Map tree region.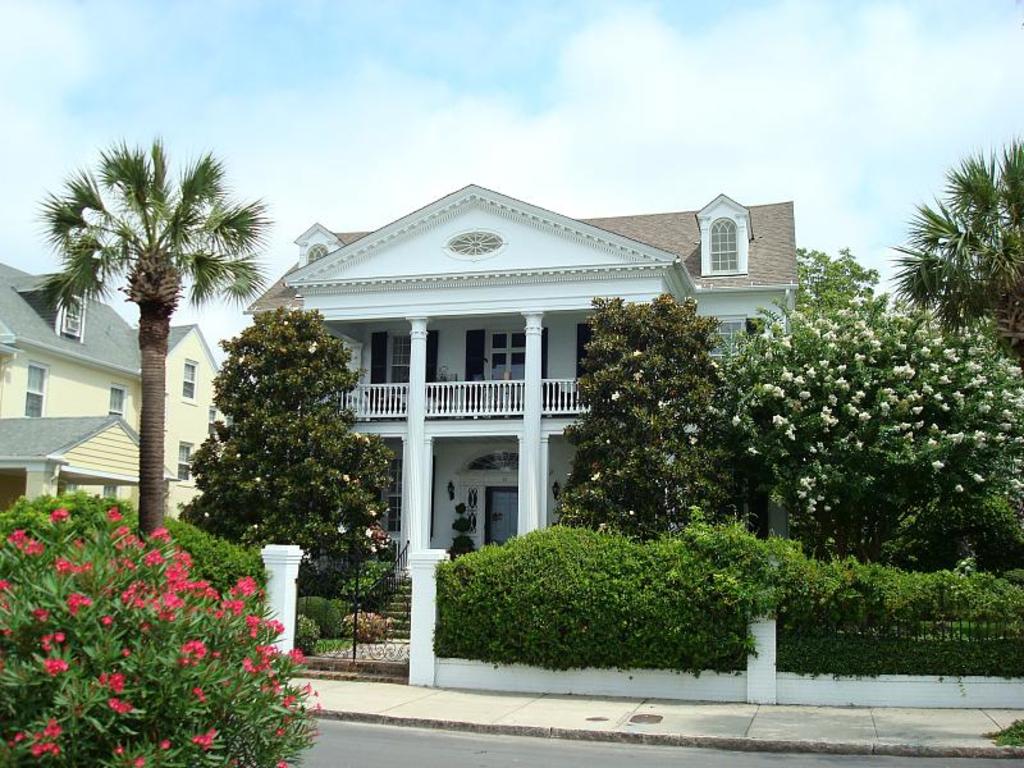
Mapped to 29 133 274 547.
